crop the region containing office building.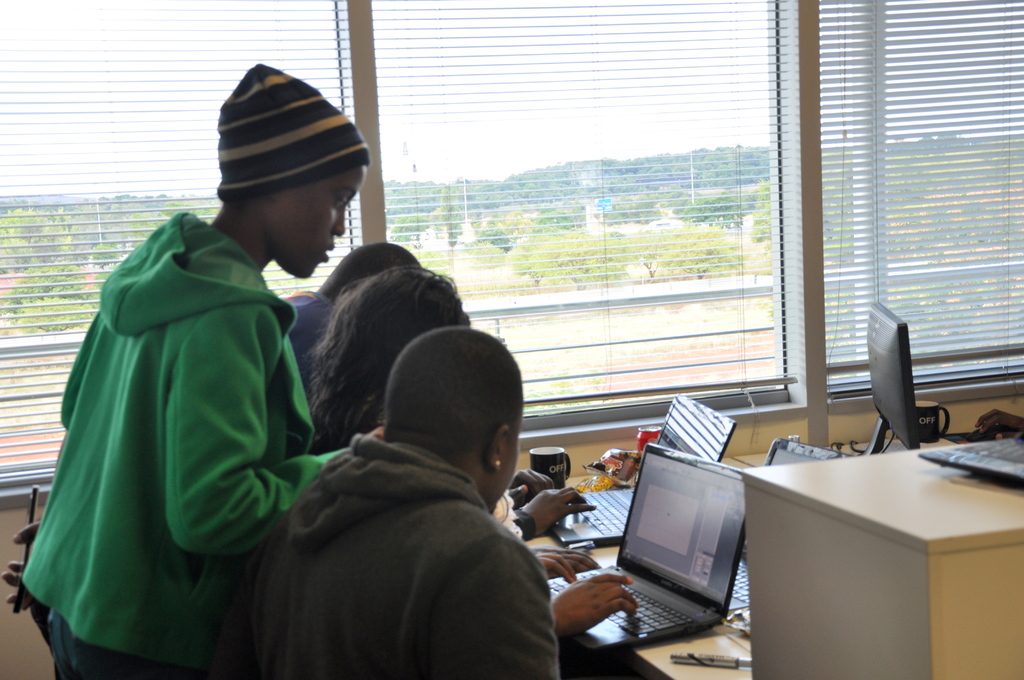
Crop region: {"left": 136, "top": 24, "right": 1023, "bottom": 679}.
